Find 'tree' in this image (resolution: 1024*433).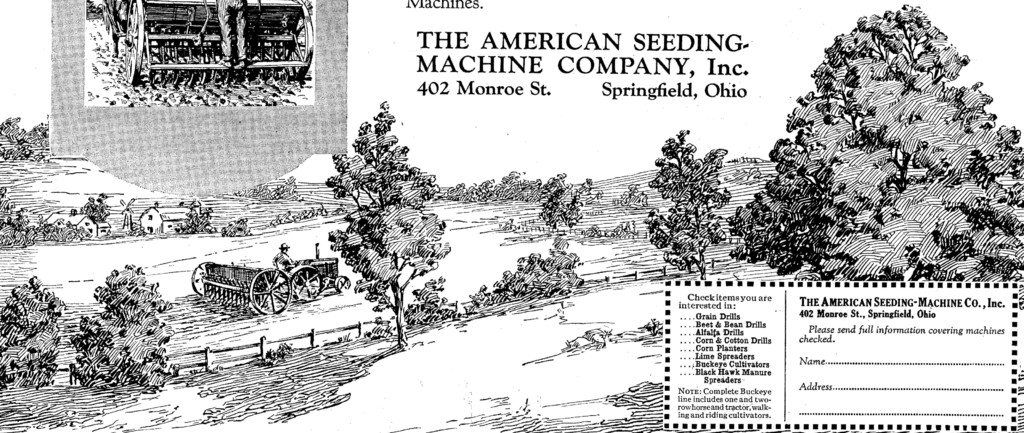
crop(326, 105, 463, 345).
